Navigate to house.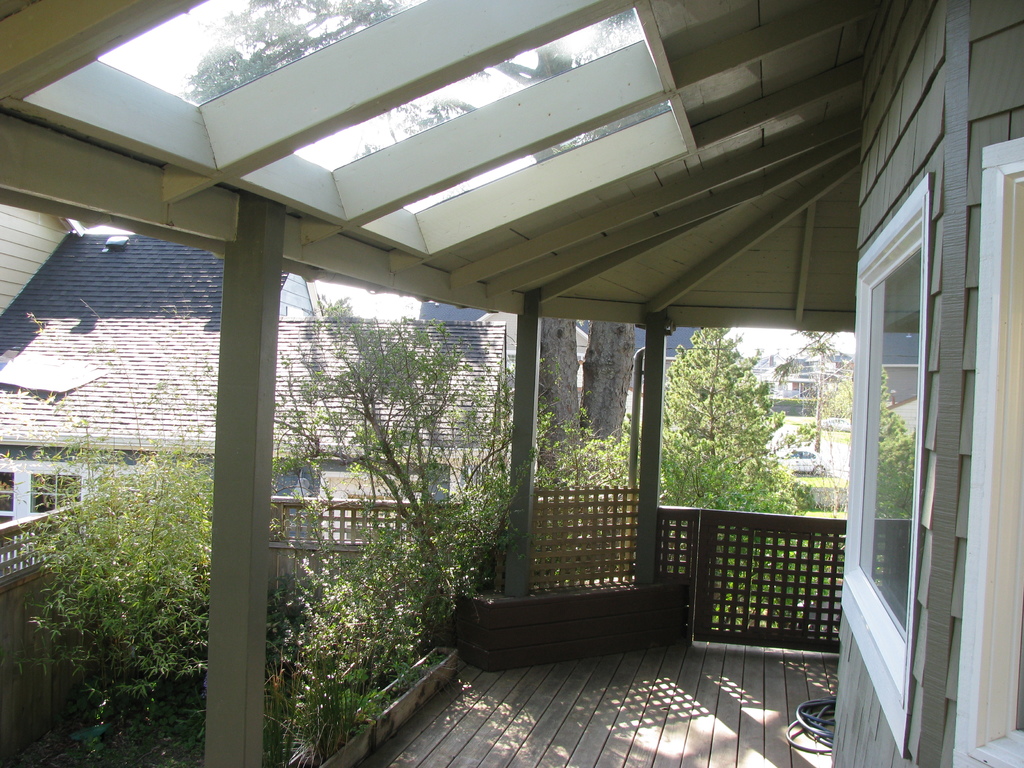
Navigation target: bbox(0, 0, 1023, 767).
